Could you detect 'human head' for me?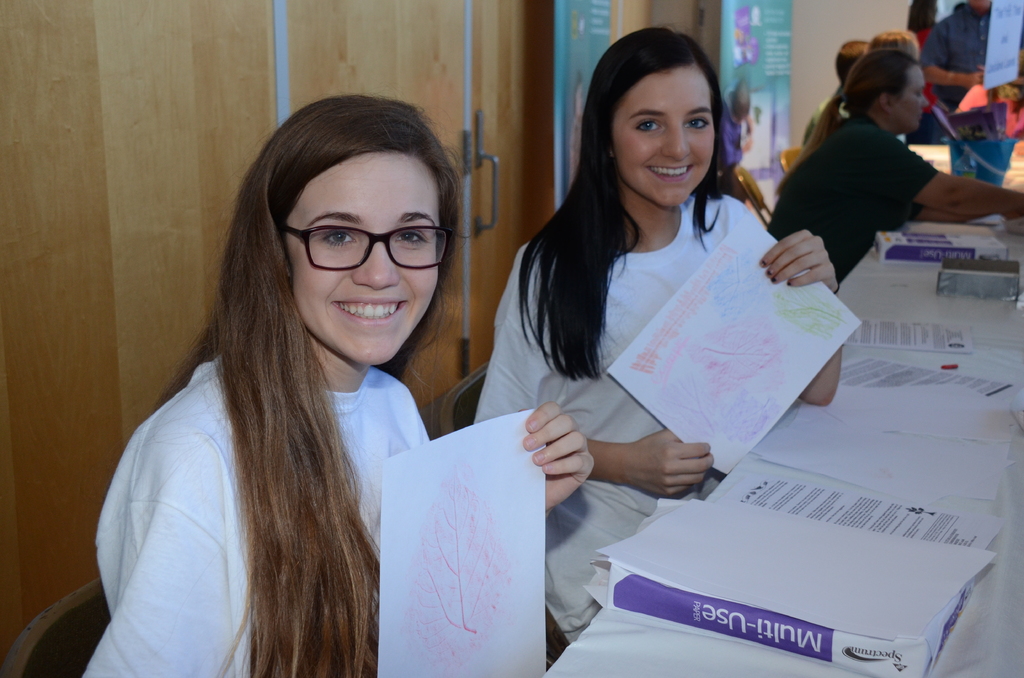
Detection result: select_region(263, 92, 452, 367).
